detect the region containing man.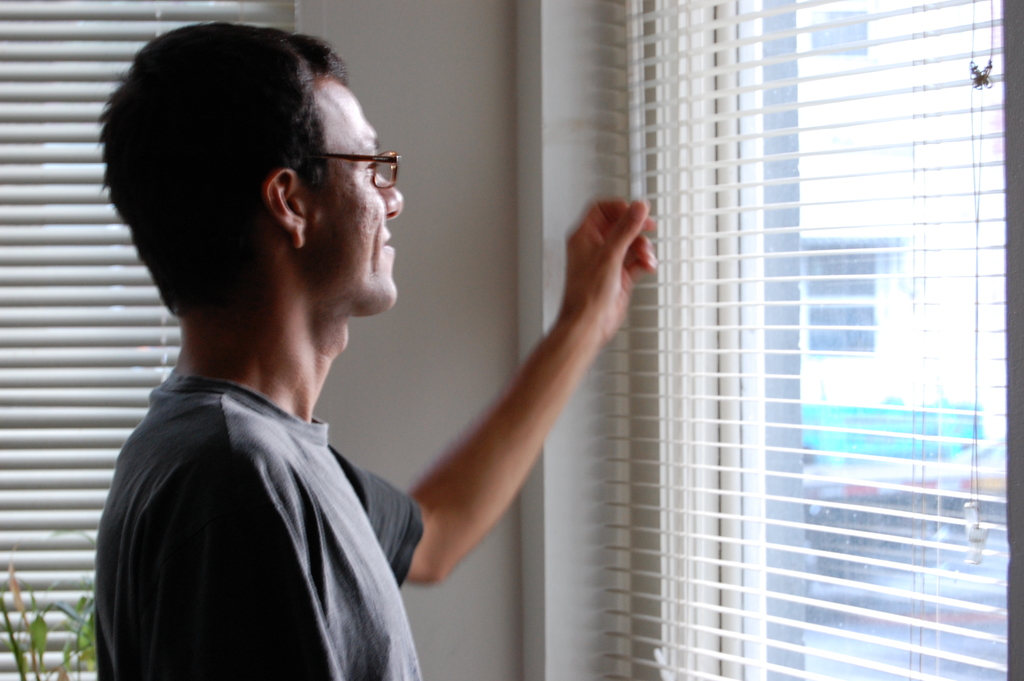
rect(115, 65, 710, 660).
